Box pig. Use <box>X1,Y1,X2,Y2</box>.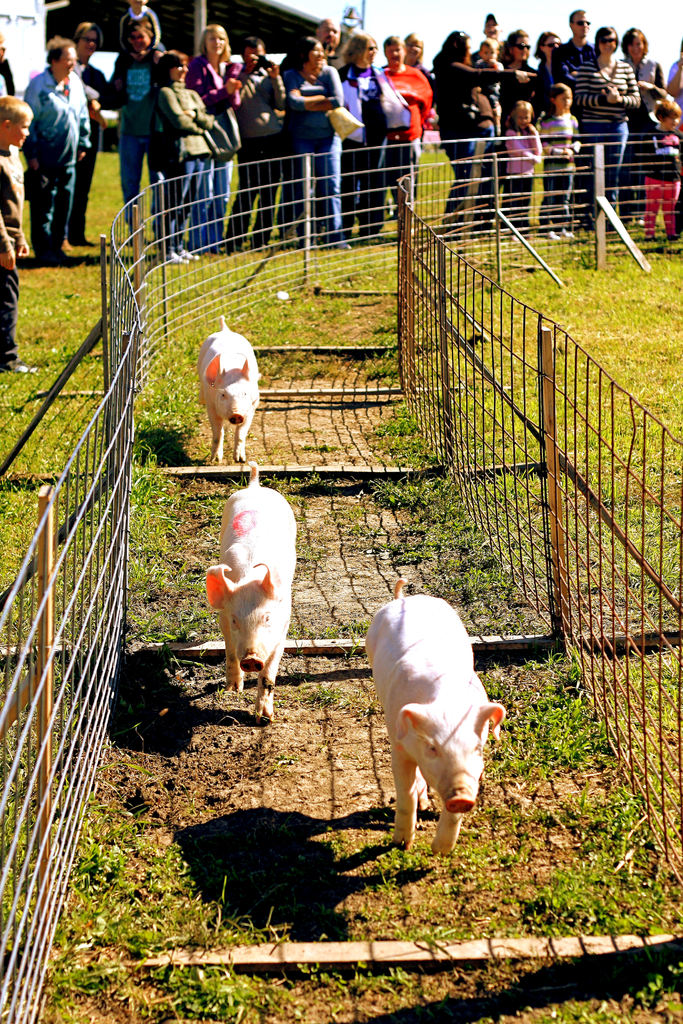
<box>193,310,260,456</box>.
